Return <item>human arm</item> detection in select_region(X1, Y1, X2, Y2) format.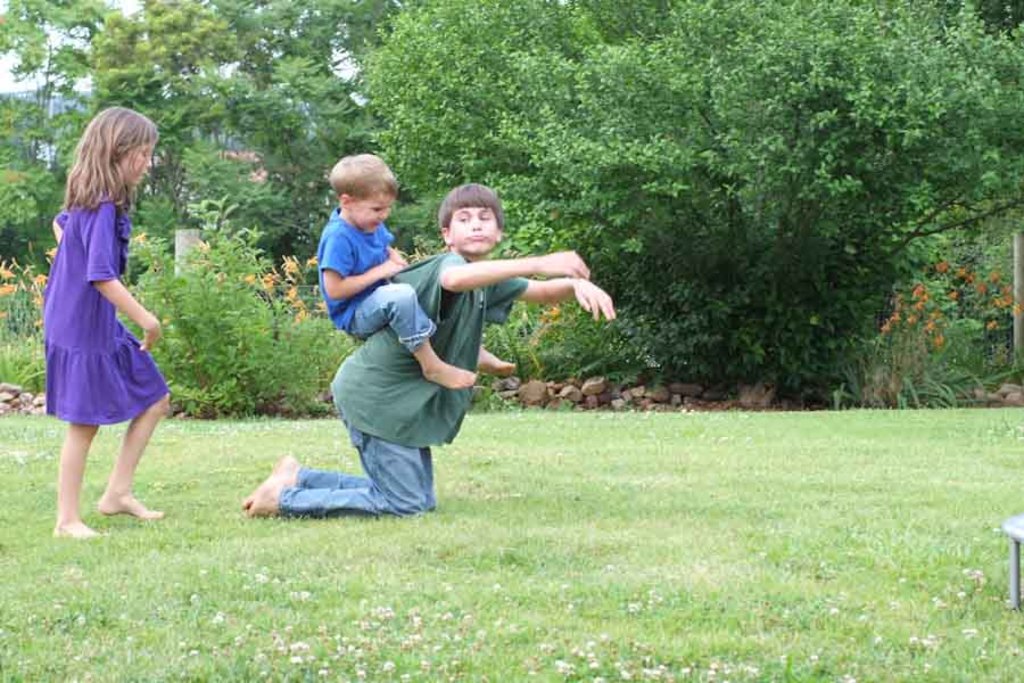
select_region(385, 234, 413, 274).
